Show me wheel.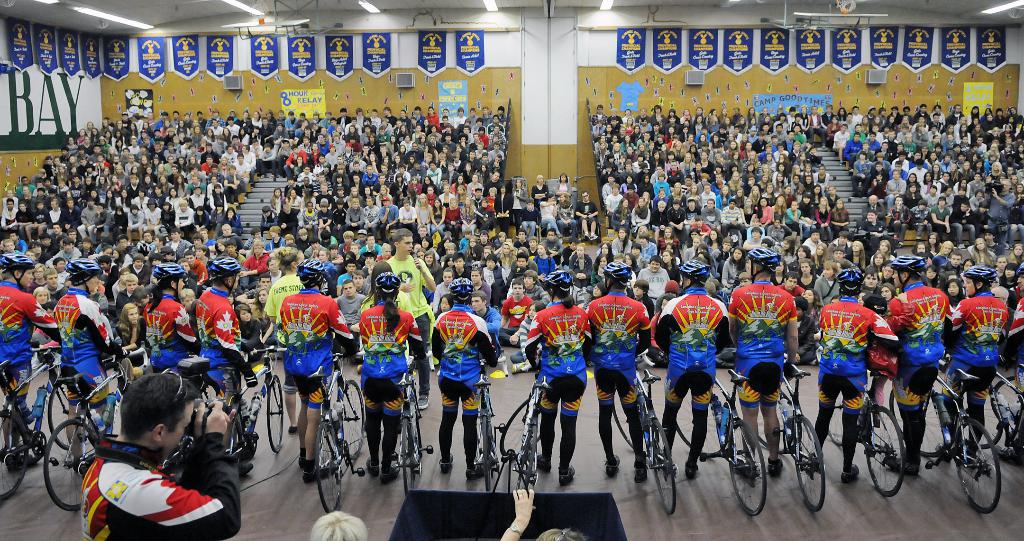
wheel is here: (left=725, top=417, right=767, bottom=520).
